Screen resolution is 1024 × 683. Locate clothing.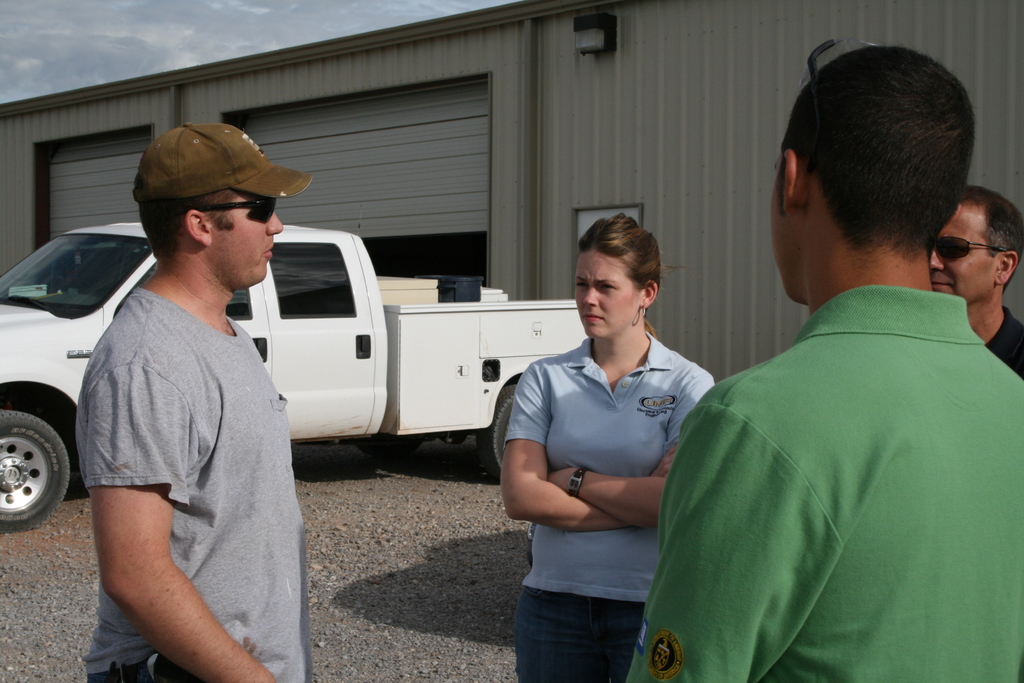
pyautogui.locateOnScreen(512, 327, 713, 591).
